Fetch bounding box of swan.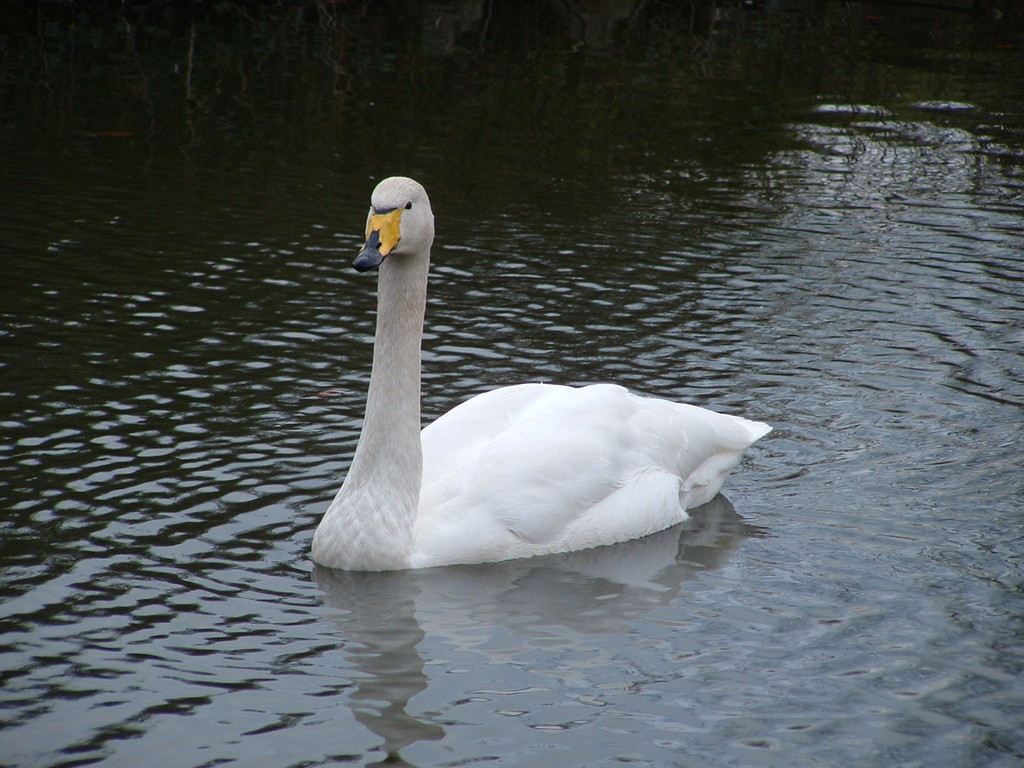
Bbox: <region>301, 175, 768, 572</region>.
